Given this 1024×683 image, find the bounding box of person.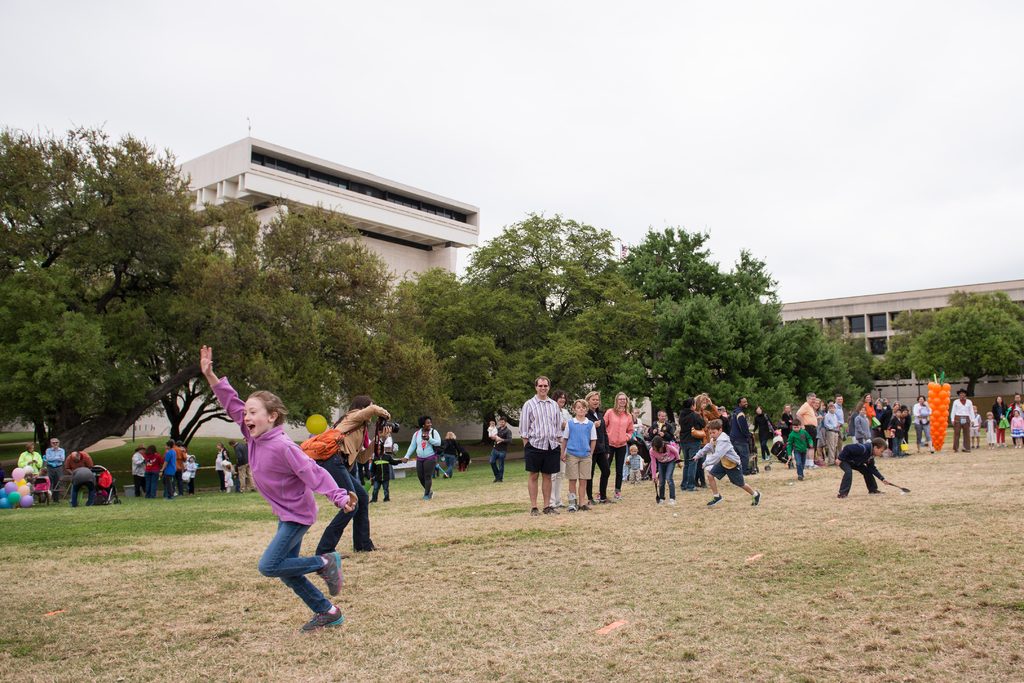
<region>916, 395, 934, 453</region>.
